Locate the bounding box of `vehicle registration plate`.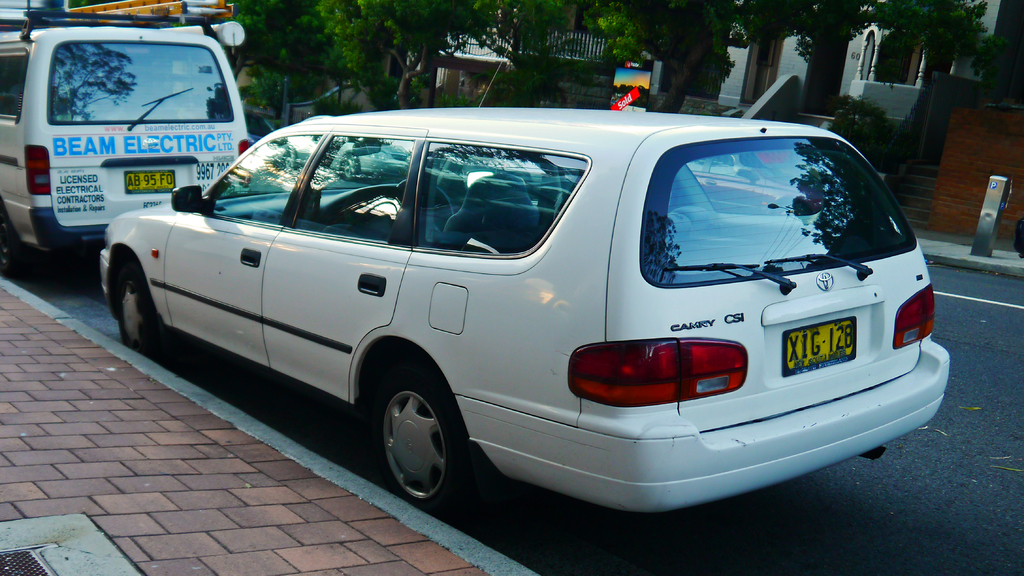
Bounding box: 124 169 177 190.
